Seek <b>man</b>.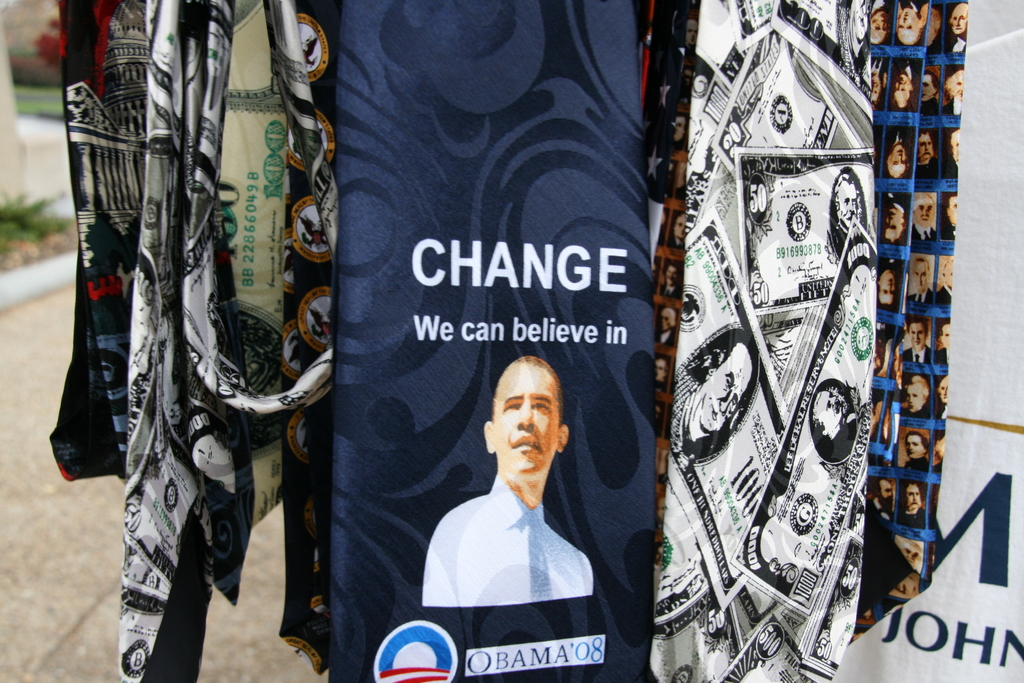
region(423, 352, 595, 603).
